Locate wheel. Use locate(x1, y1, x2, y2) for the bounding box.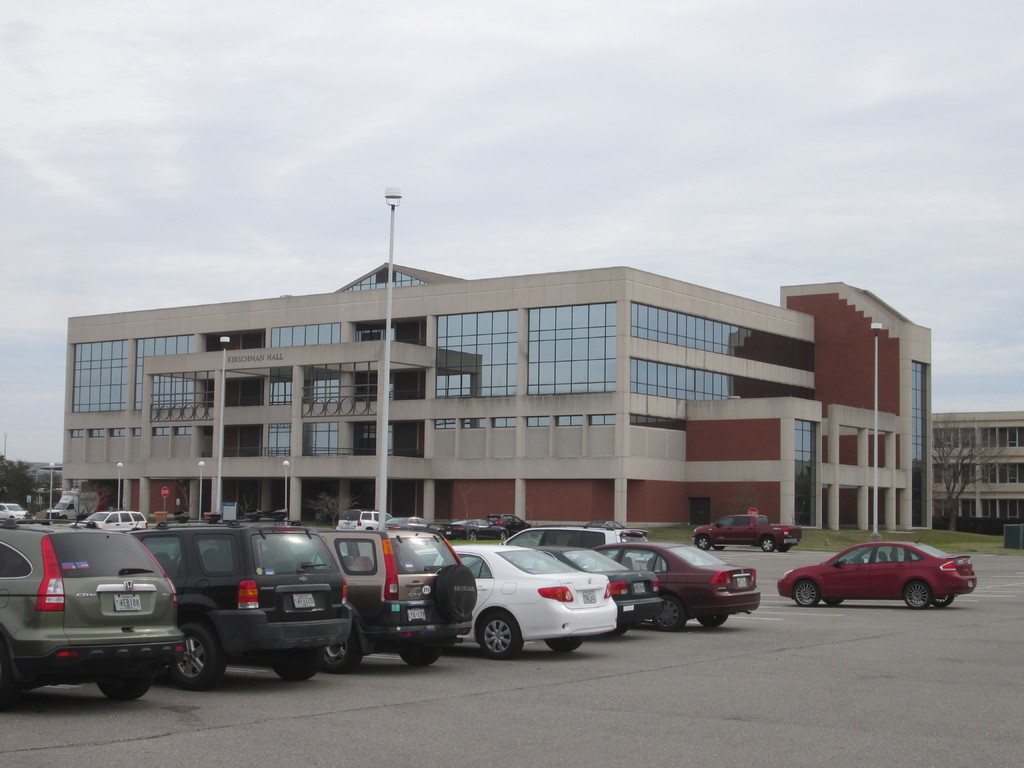
locate(696, 614, 729, 627).
